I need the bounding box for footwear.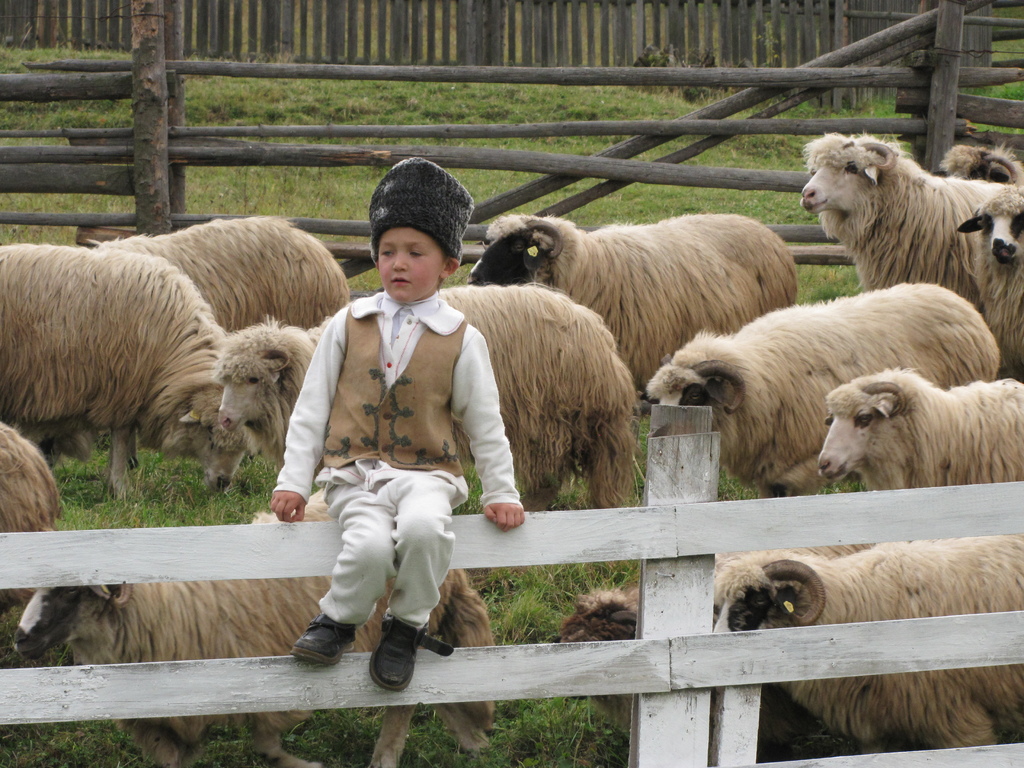
Here it is: <bbox>295, 611, 358, 663</bbox>.
